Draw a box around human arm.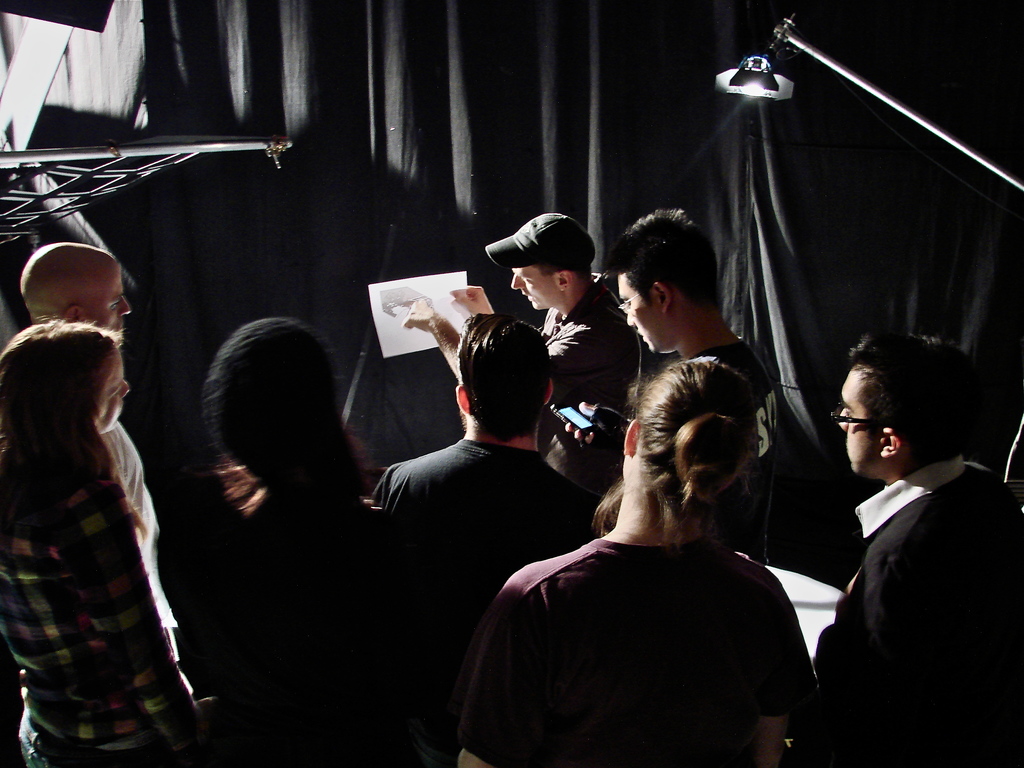
Rect(63, 480, 216, 765).
